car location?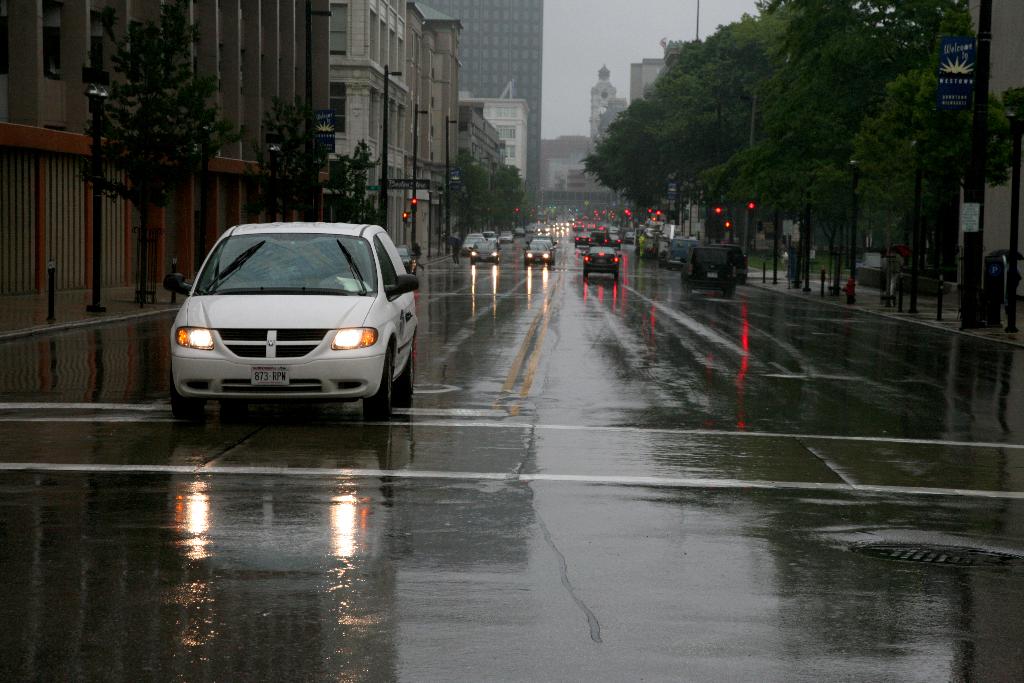
(163,210,417,429)
